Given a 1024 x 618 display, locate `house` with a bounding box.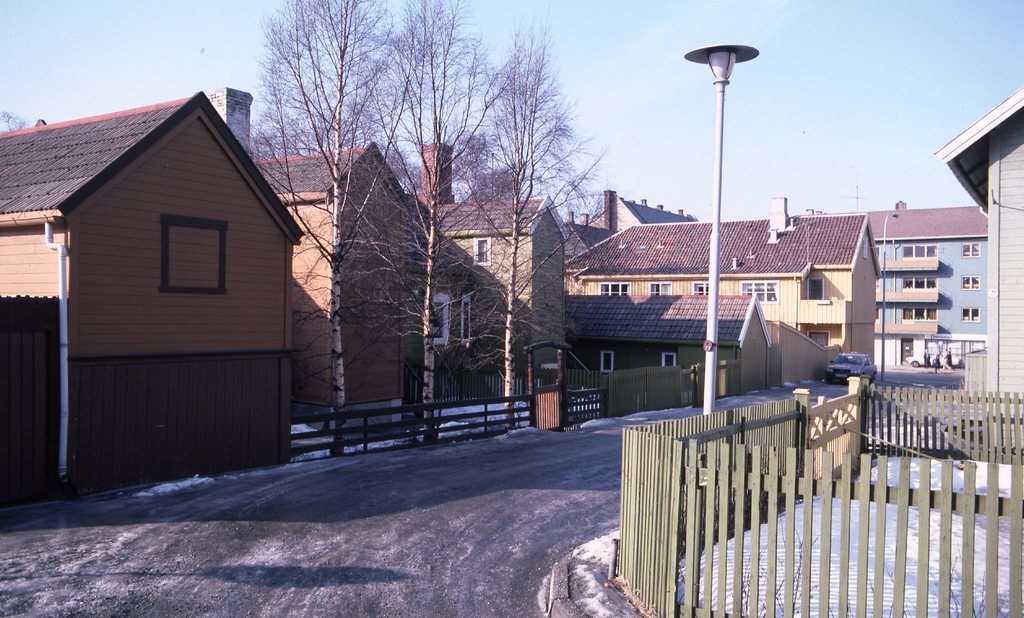
Located: 254 136 468 418.
